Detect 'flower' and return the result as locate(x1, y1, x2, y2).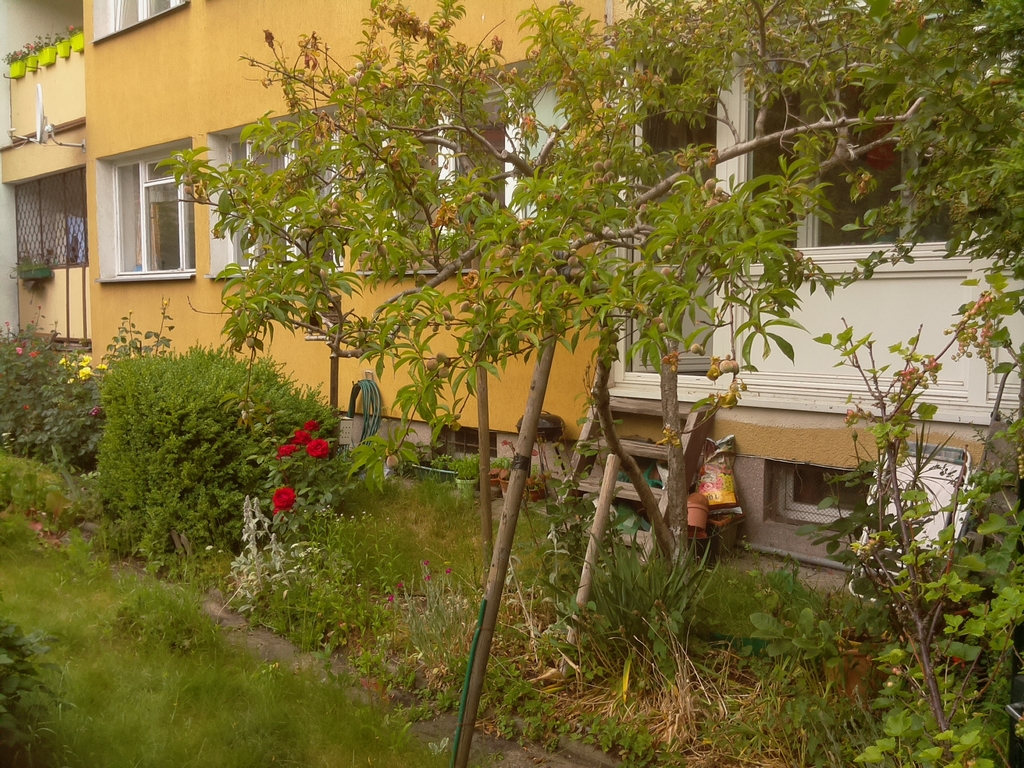
locate(270, 484, 295, 515).
